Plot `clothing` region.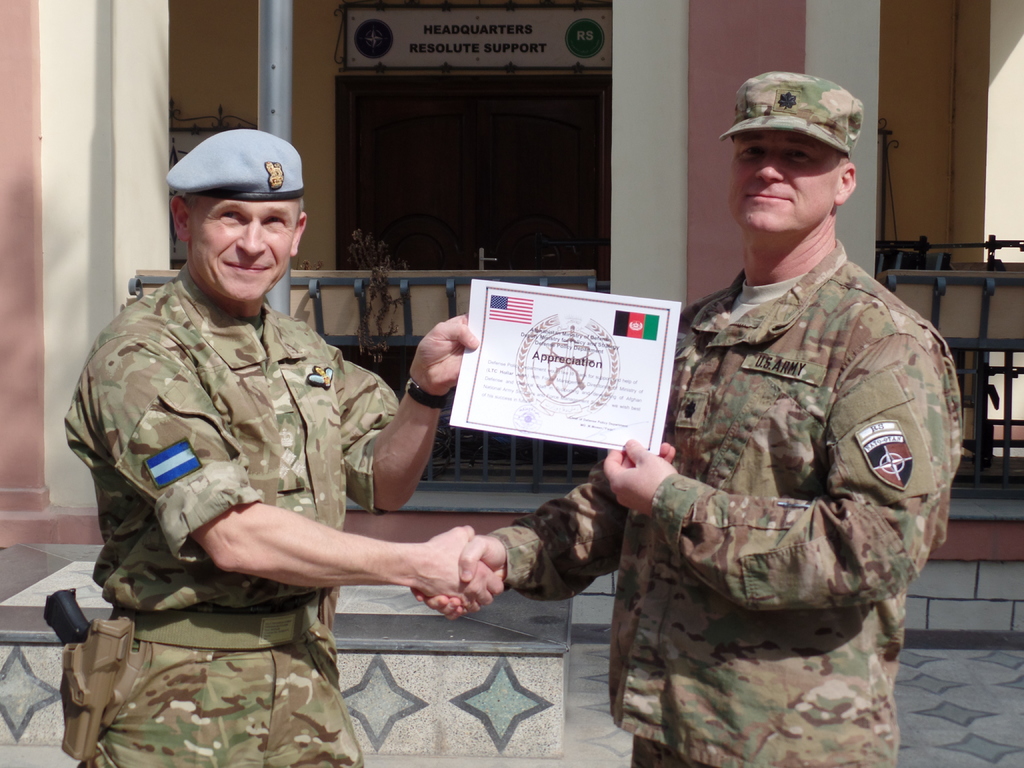
Plotted at box(59, 271, 401, 766).
